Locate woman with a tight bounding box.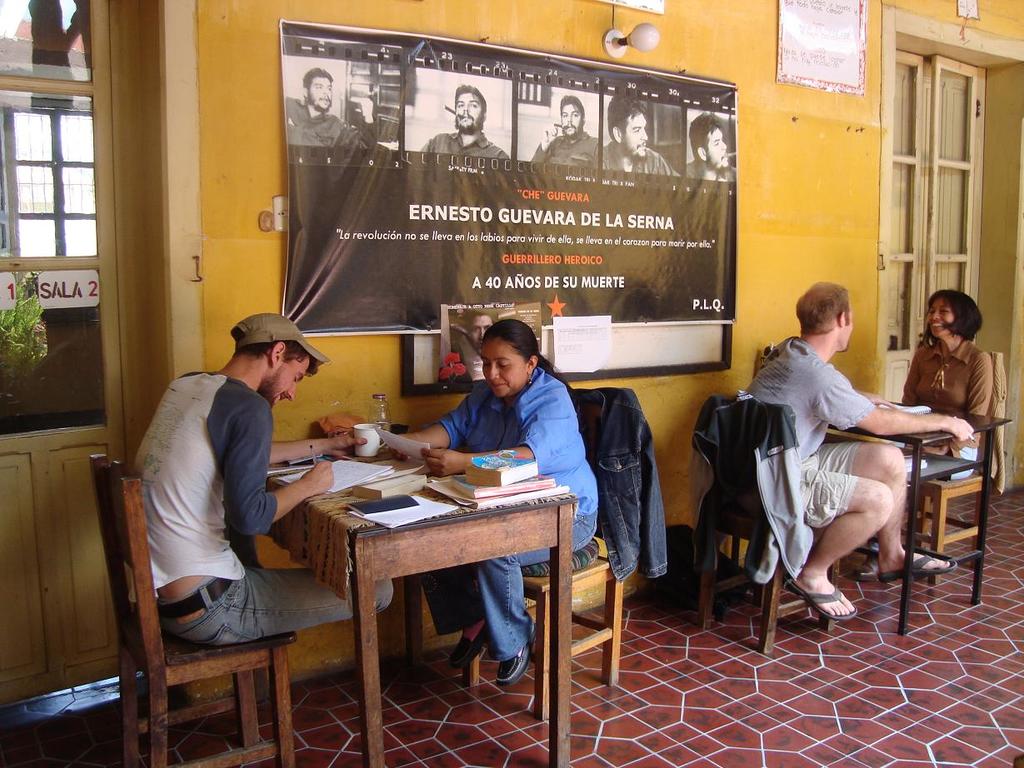
crop(393, 322, 597, 687).
